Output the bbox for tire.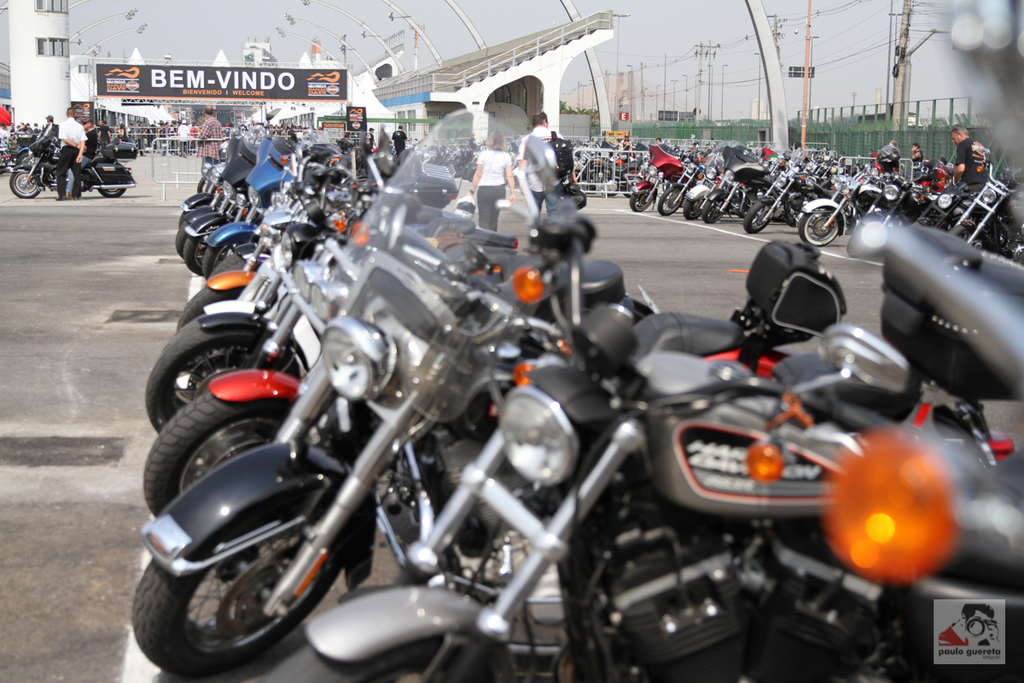
pyautogui.locateOnScreen(10, 172, 39, 196).
